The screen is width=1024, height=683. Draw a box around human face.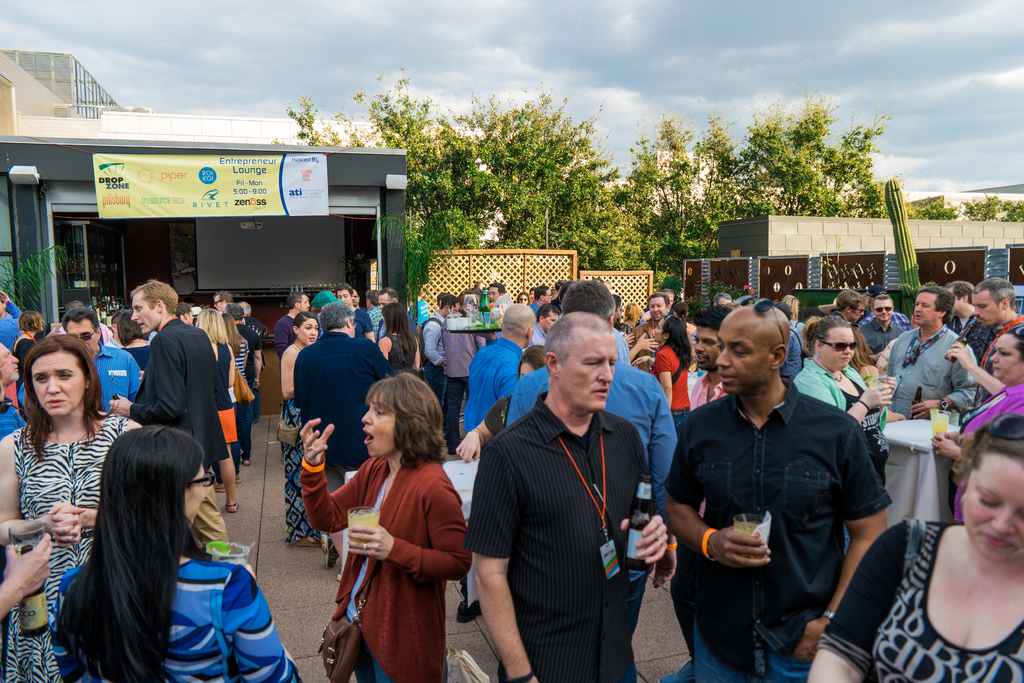
box=[298, 297, 310, 311].
